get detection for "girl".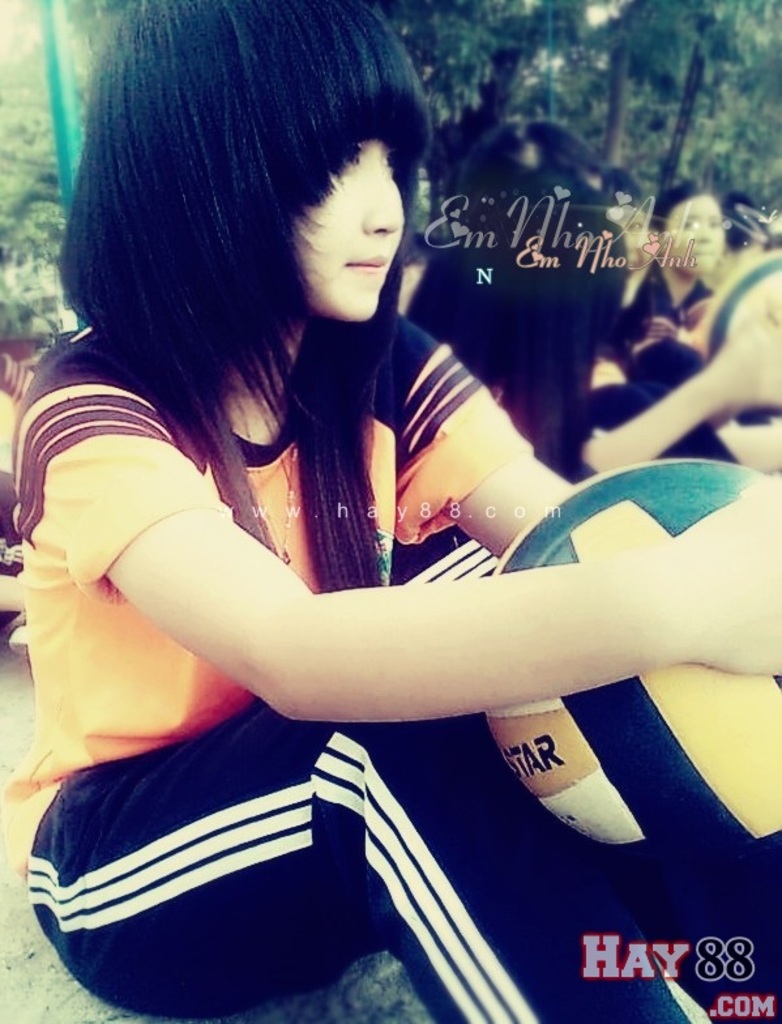
Detection: 0, 3, 781, 1023.
